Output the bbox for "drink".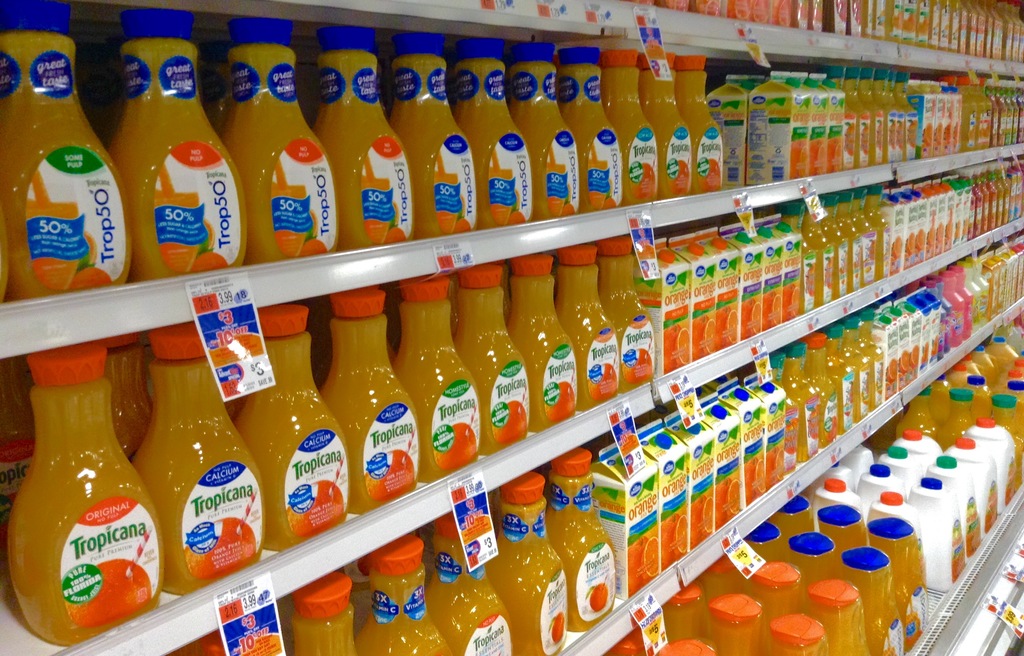
x1=869, y1=516, x2=929, y2=646.
